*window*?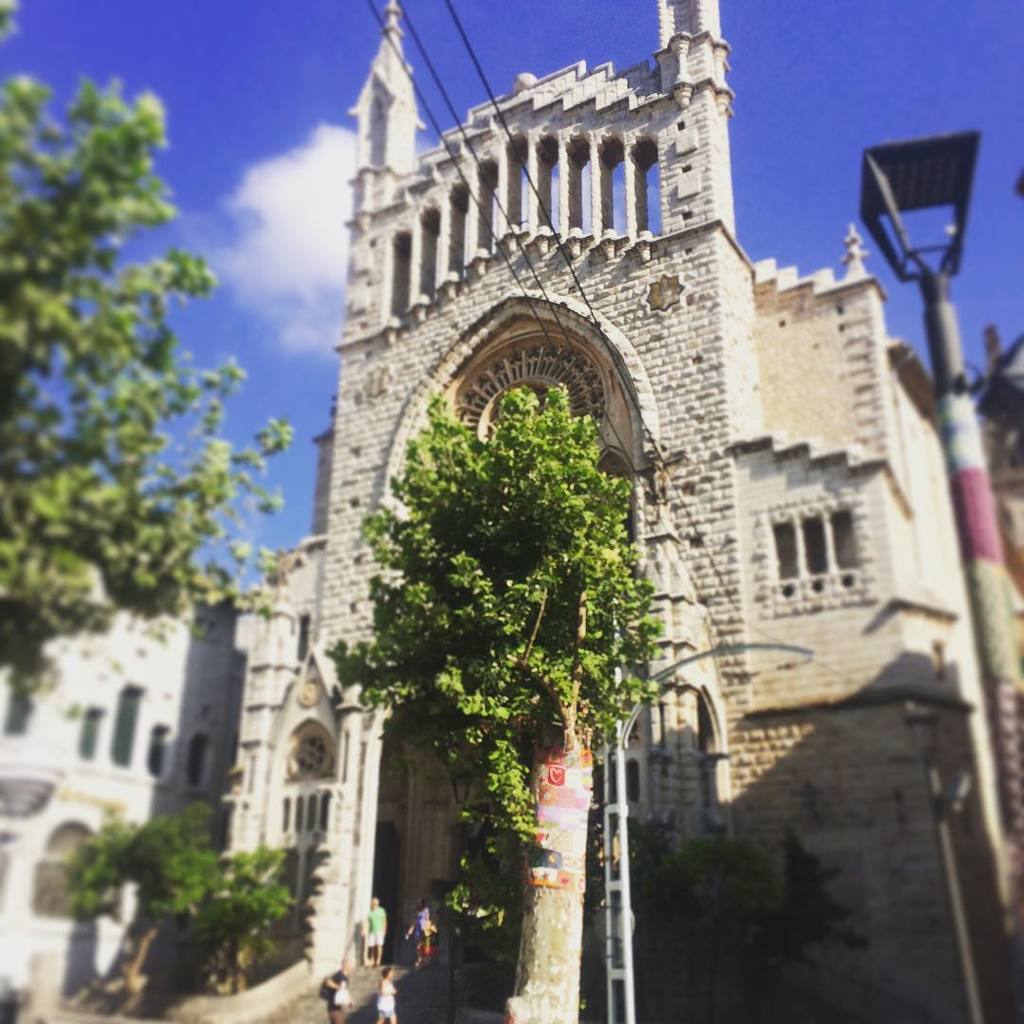
l=586, t=749, r=653, b=827
